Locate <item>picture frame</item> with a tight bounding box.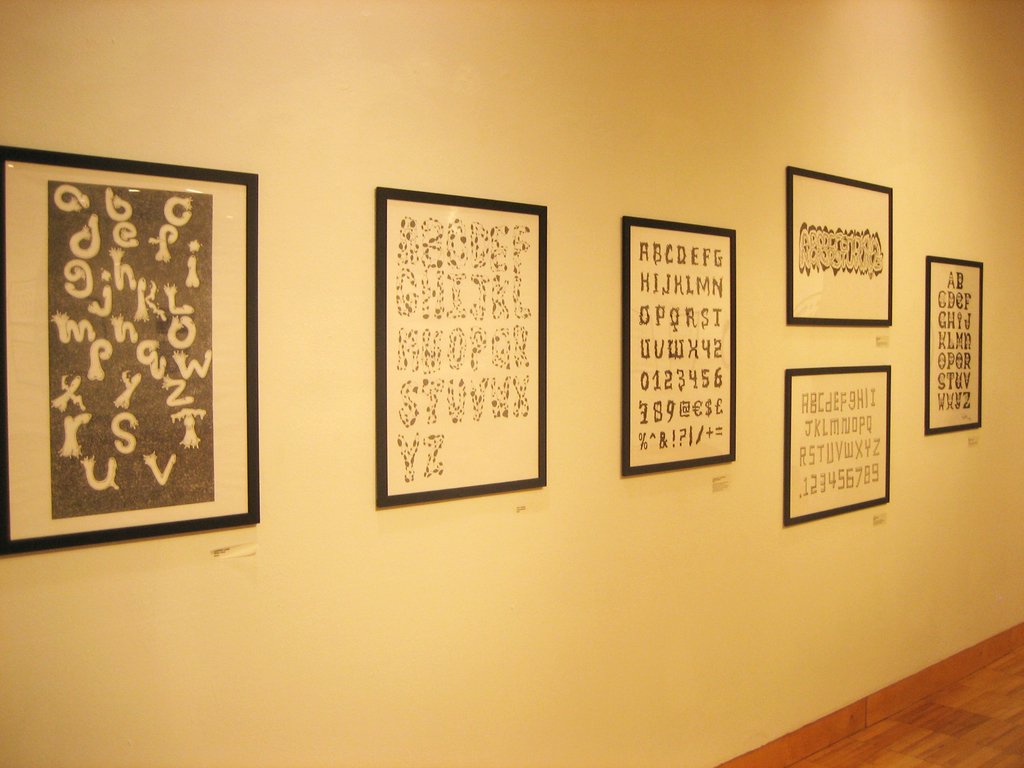
BBox(378, 186, 547, 506).
